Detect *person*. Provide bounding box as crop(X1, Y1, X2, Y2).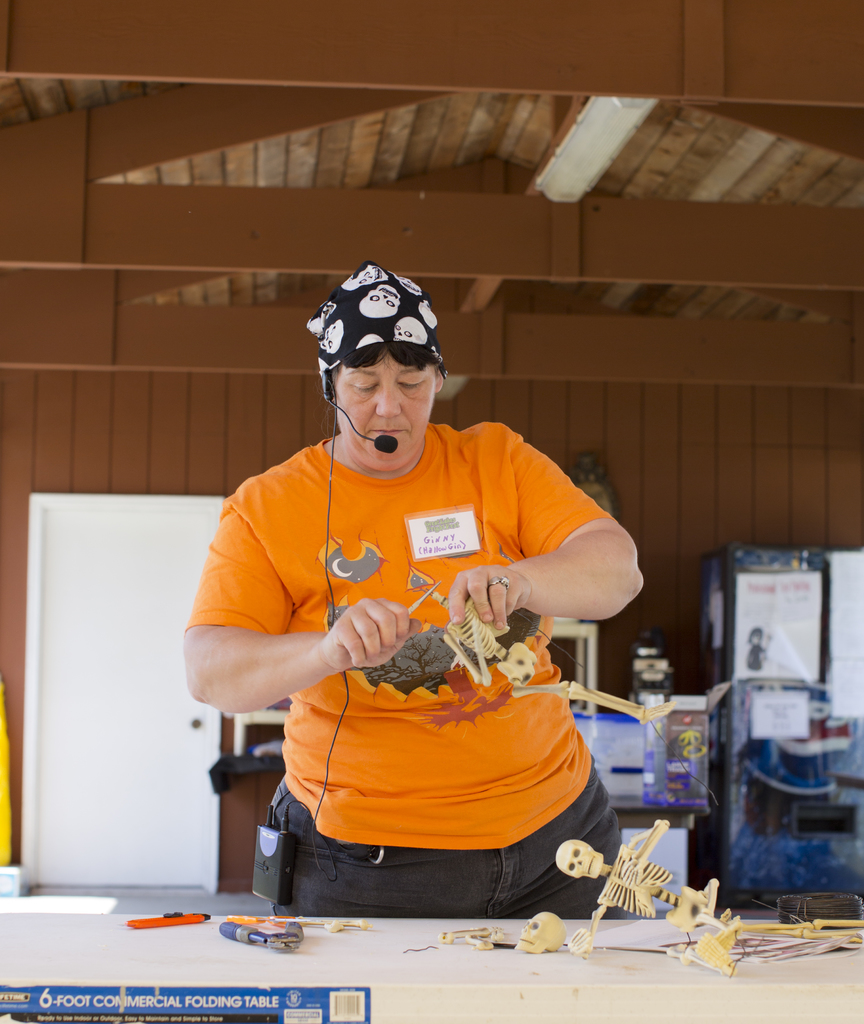
crop(179, 255, 647, 953).
